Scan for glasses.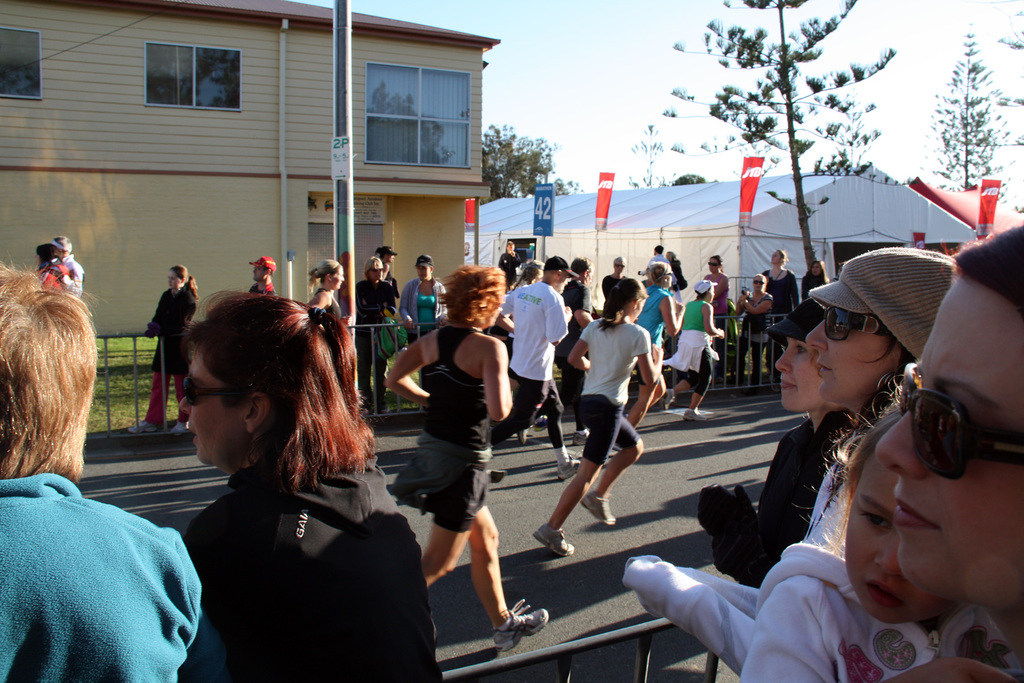
Scan result: {"x1": 824, "y1": 300, "x2": 872, "y2": 342}.
